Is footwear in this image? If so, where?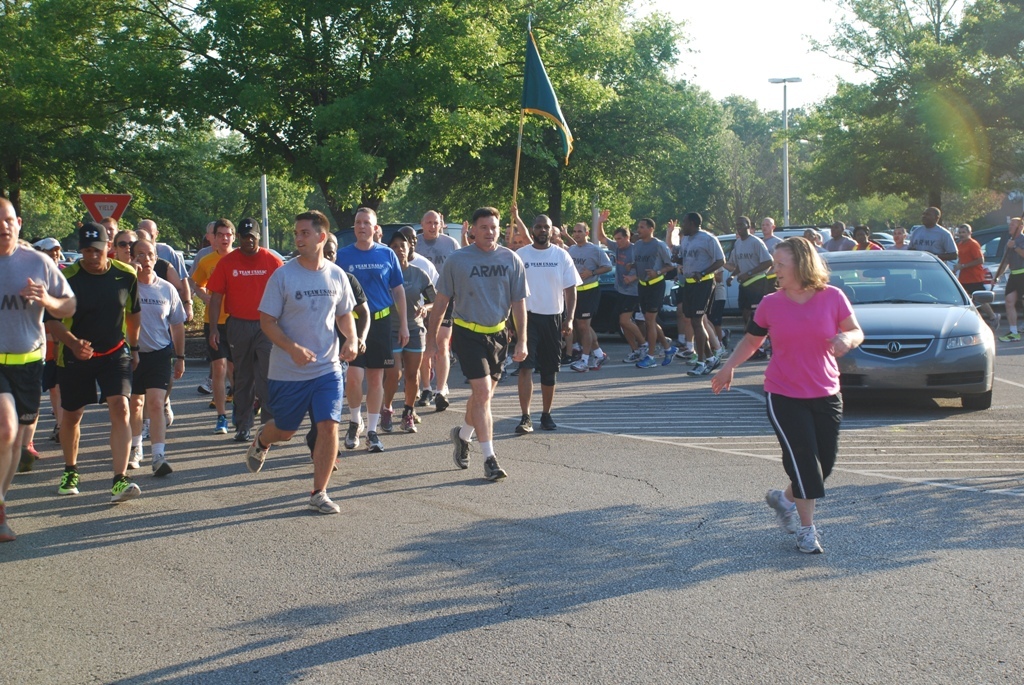
Yes, at x1=794, y1=525, x2=822, y2=554.
